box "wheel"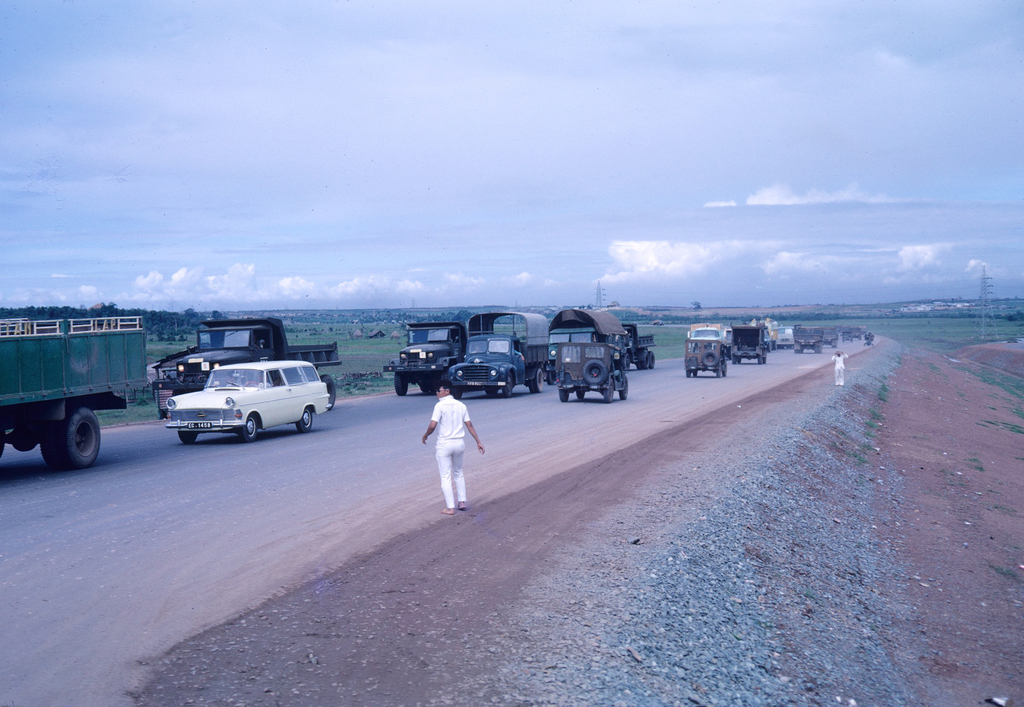
294, 406, 313, 431
